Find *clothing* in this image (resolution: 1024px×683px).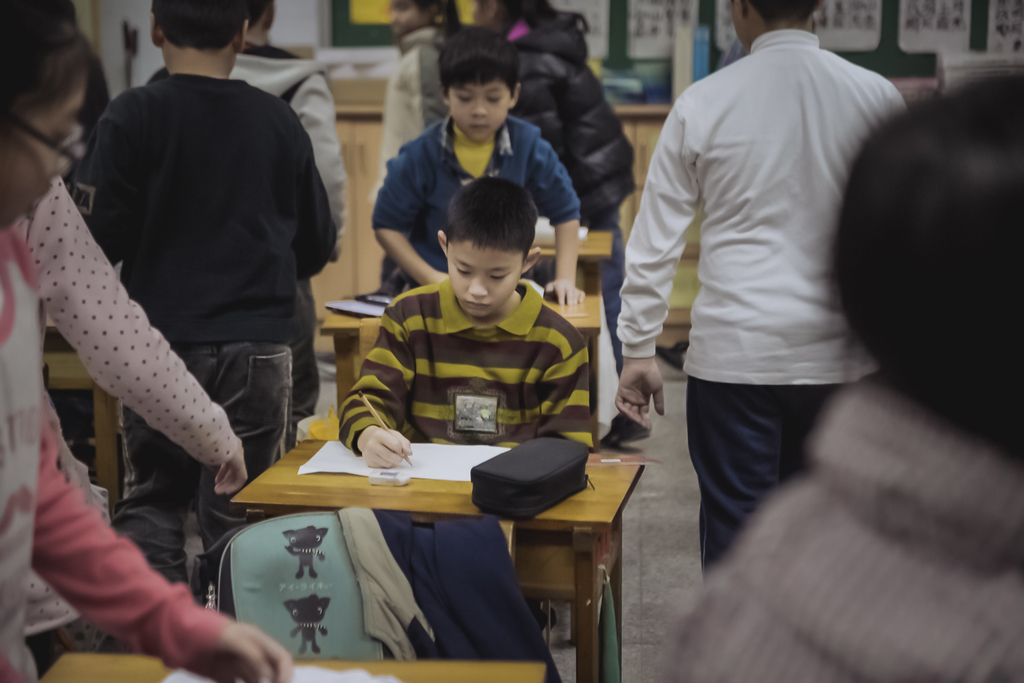
{"x1": 338, "y1": 506, "x2": 565, "y2": 682}.
